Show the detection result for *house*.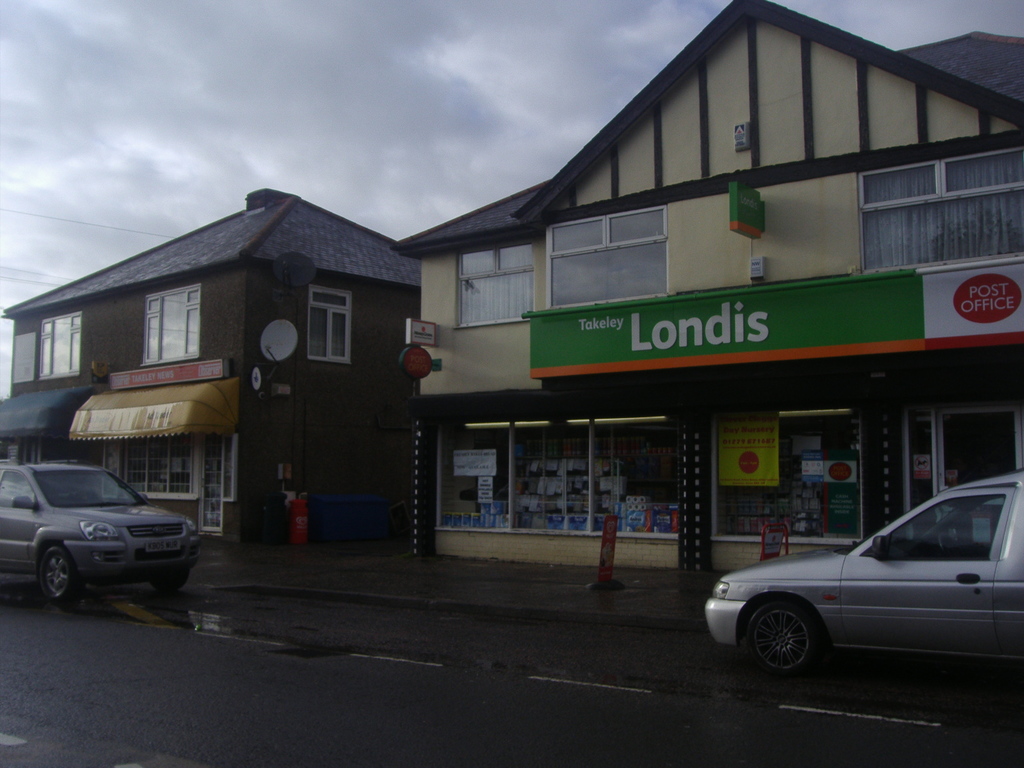
(left=40, top=175, right=446, bottom=534).
